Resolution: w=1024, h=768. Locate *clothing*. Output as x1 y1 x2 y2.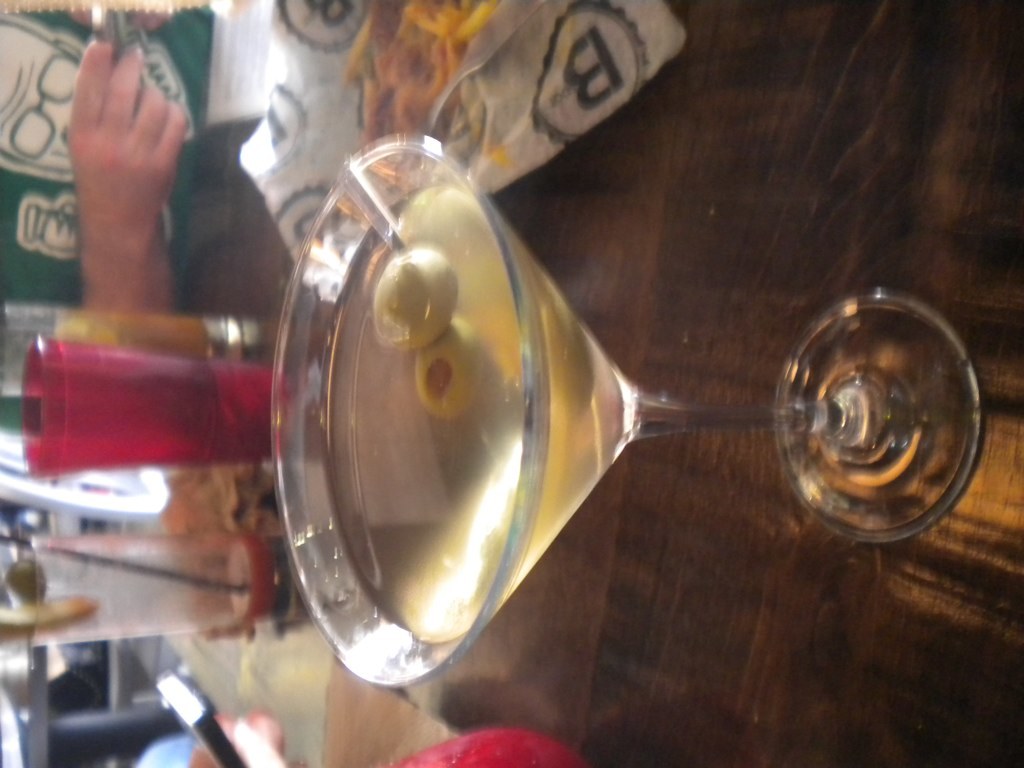
0 4 215 440.
